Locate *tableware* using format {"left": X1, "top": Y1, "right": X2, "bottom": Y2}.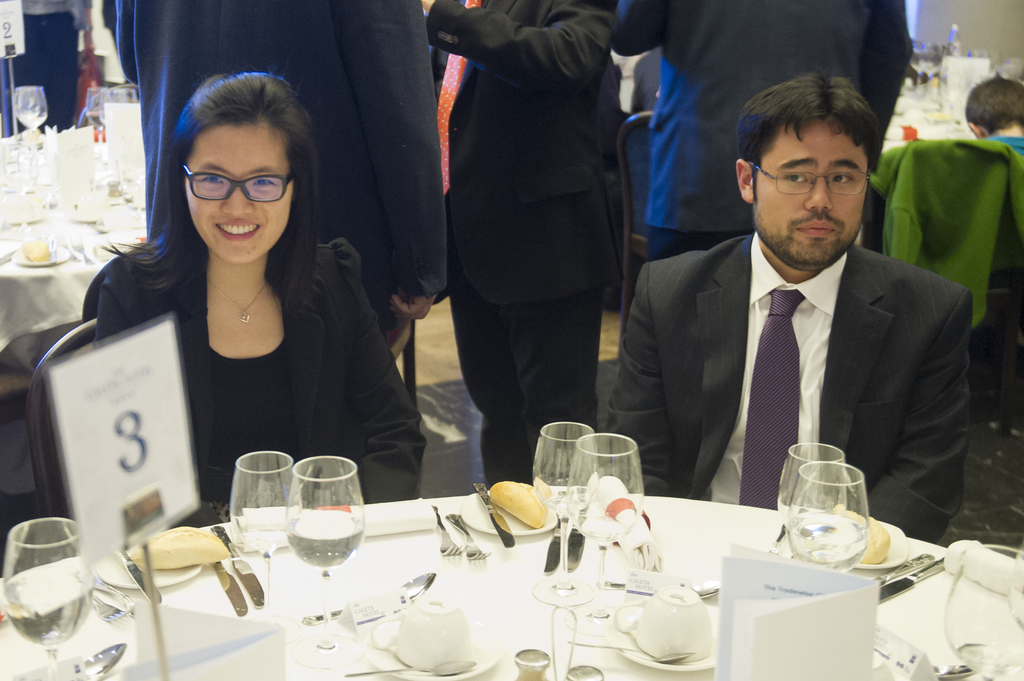
{"left": 950, "top": 546, "right": 1023, "bottom": 680}.
